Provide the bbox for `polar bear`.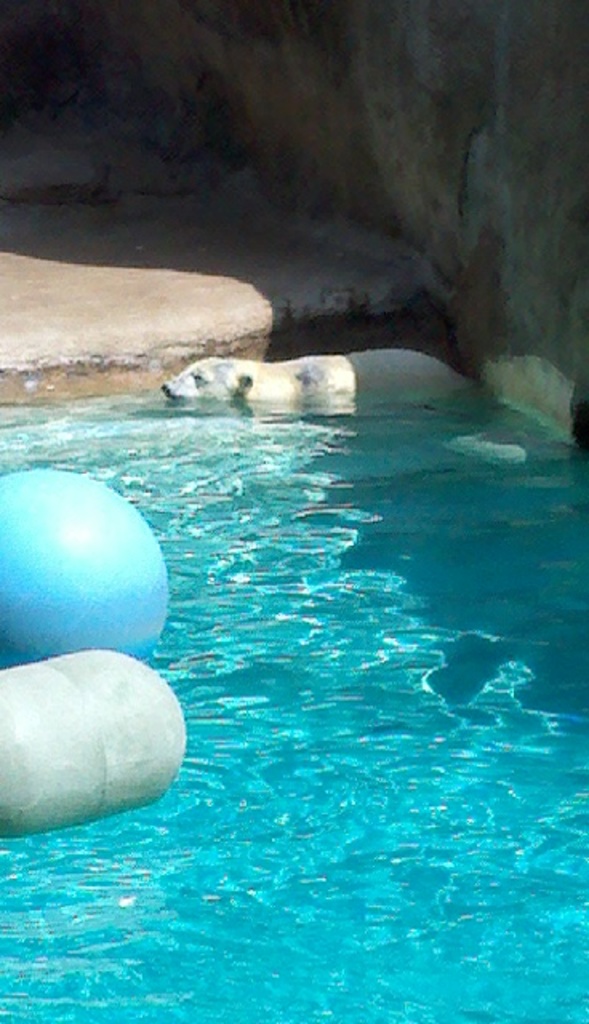
x1=166 y1=344 x2=472 y2=402.
